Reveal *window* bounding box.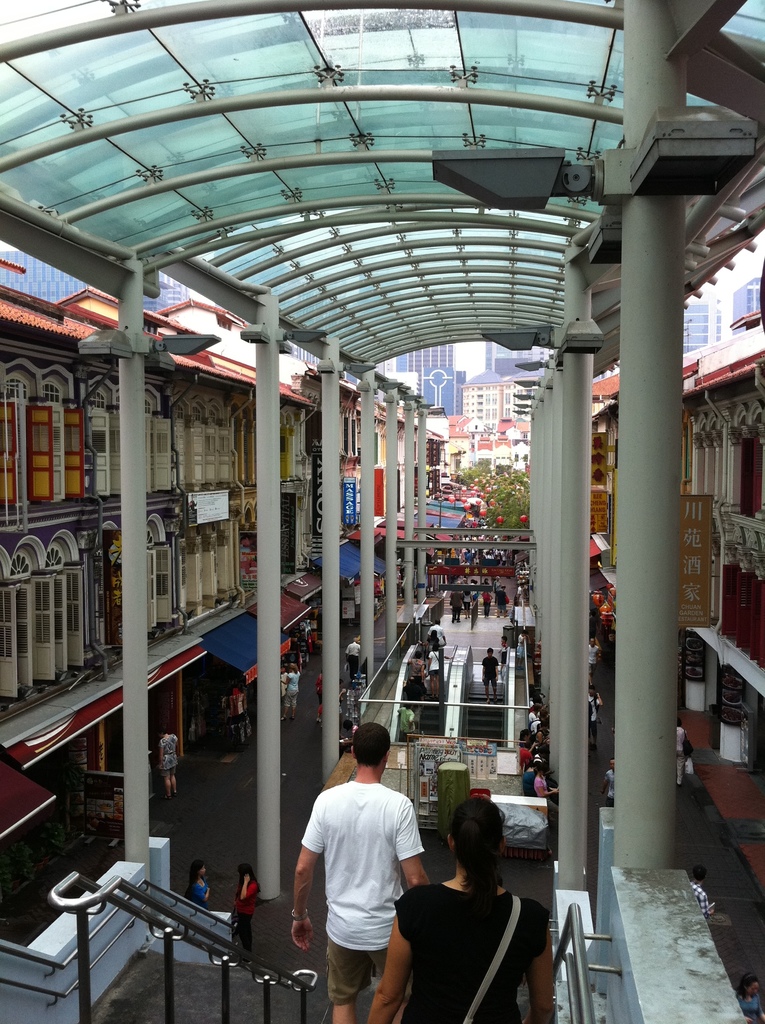
Revealed: BBox(19, 399, 88, 506).
